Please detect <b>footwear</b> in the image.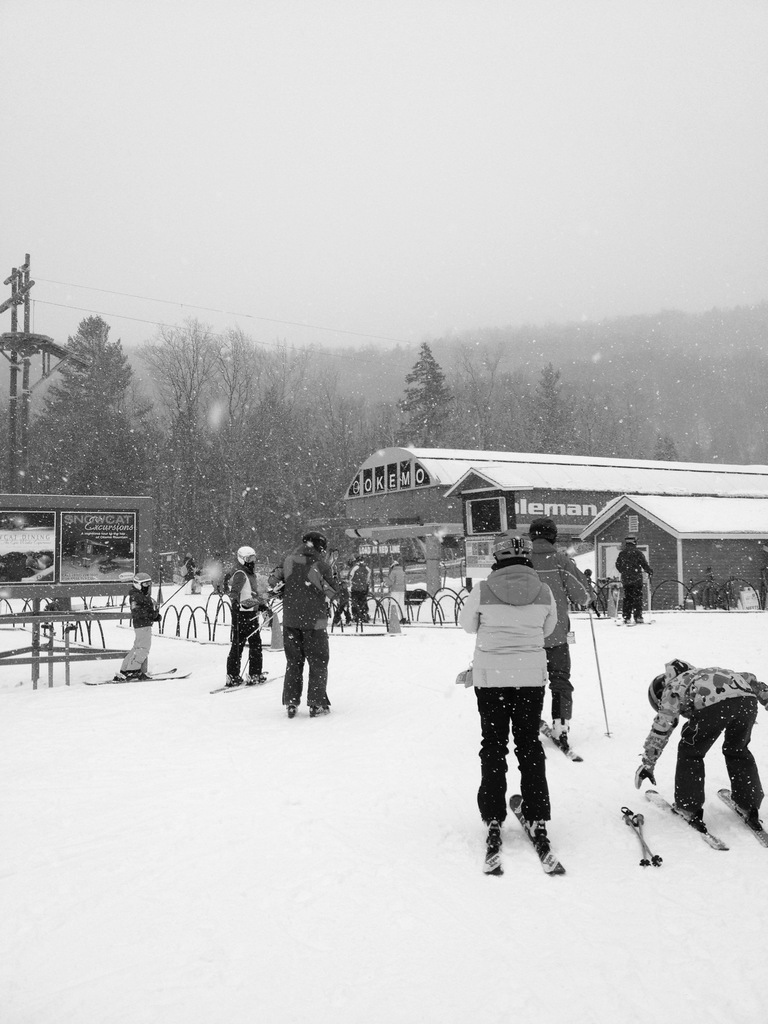
crop(484, 721, 572, 865).
